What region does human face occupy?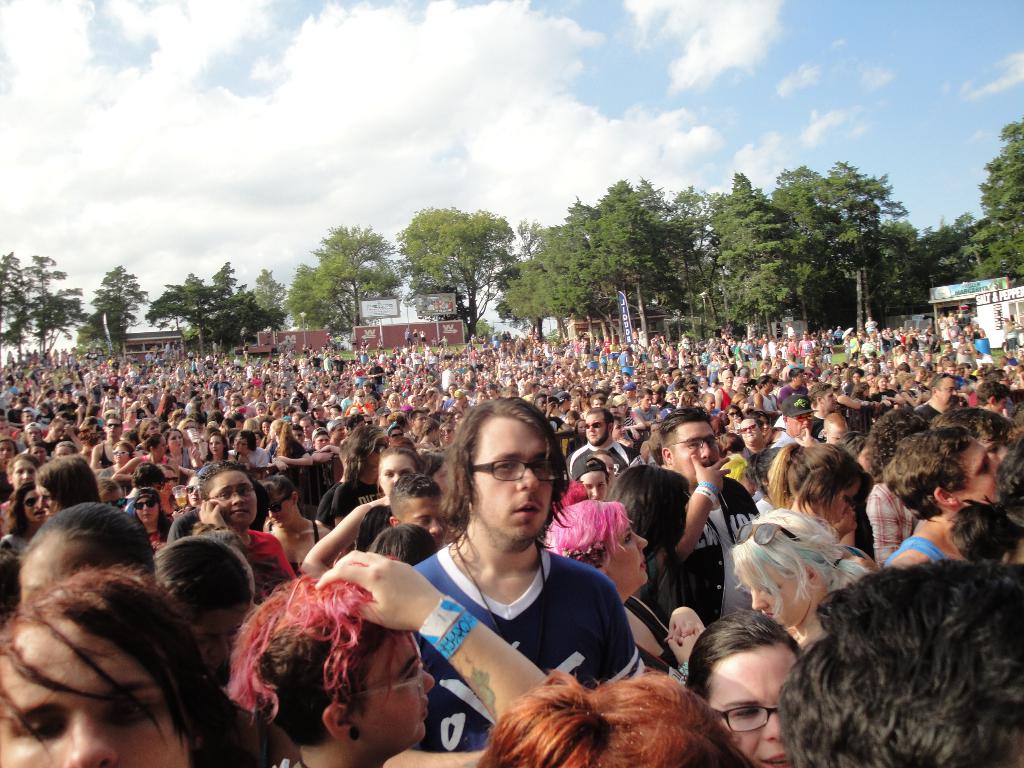
Rect(605, 526, 648, 580).
